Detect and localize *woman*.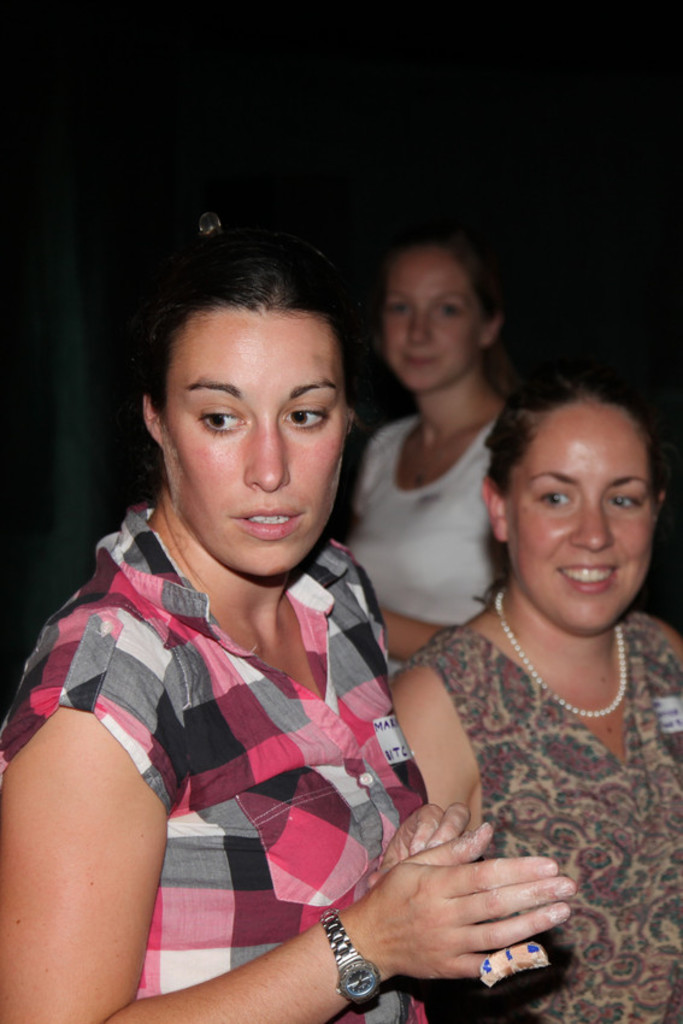
Localized at (387,372,682,1023).
